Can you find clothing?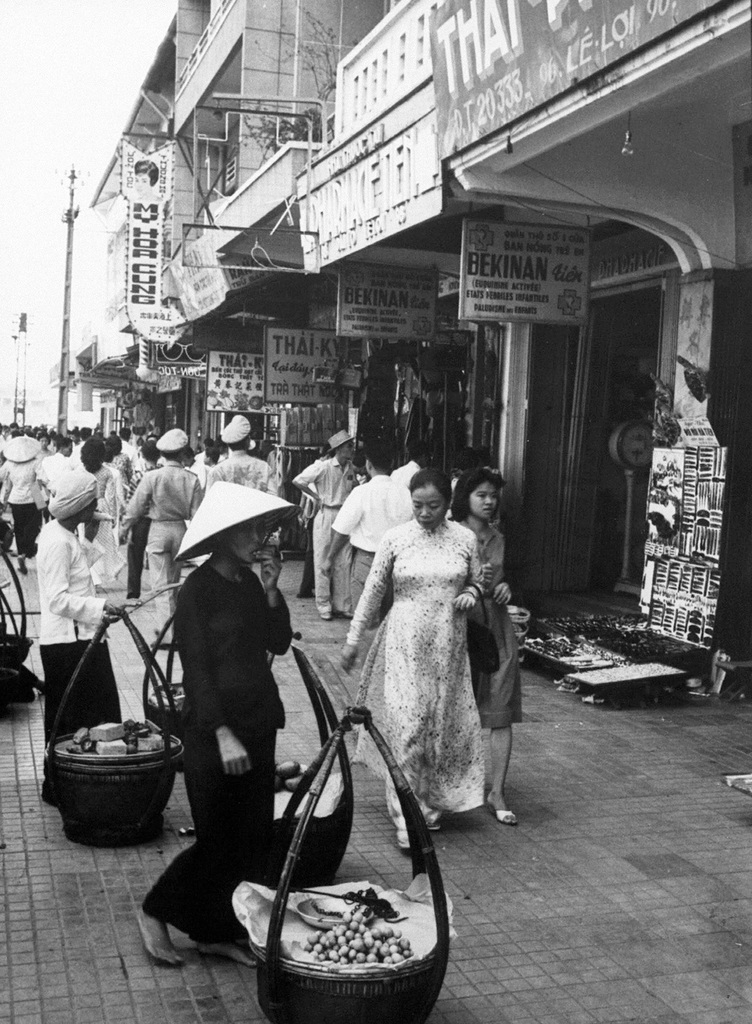
Yes, bounding box: <region>0, 461, 33, 559</region>.
